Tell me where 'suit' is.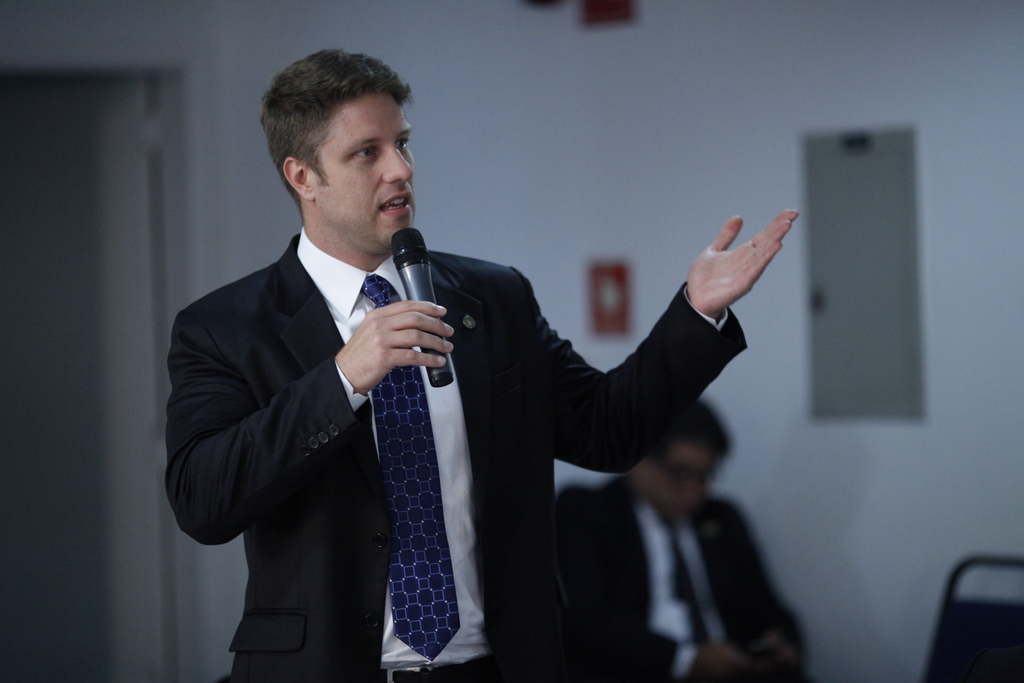
'suit' is at (557, 477, 808, 682).
